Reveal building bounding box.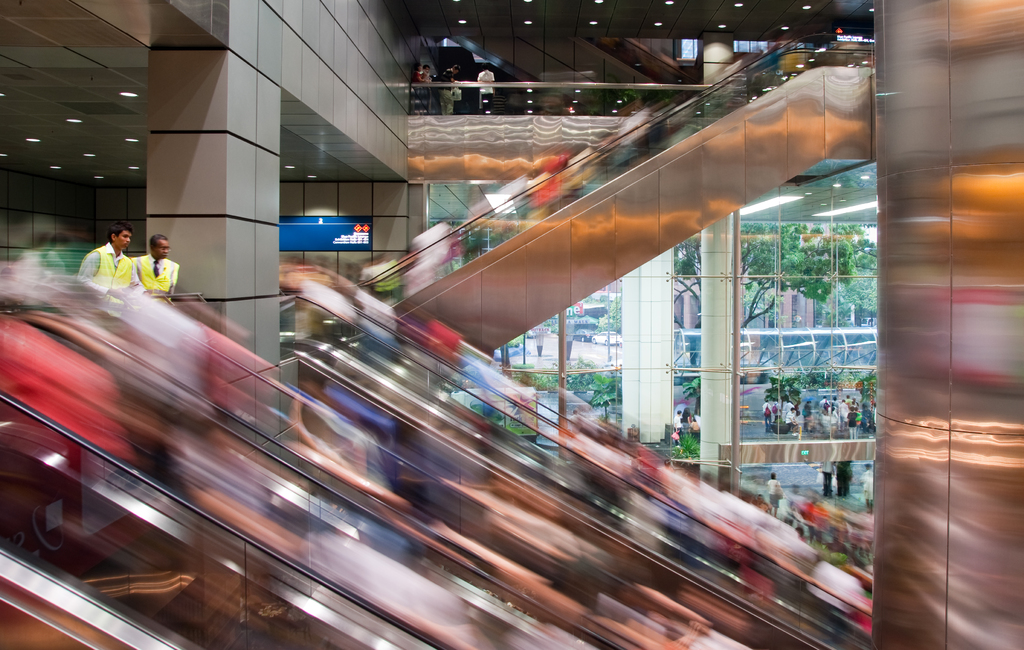
Revealed: [0, 0, 1023, 648].
